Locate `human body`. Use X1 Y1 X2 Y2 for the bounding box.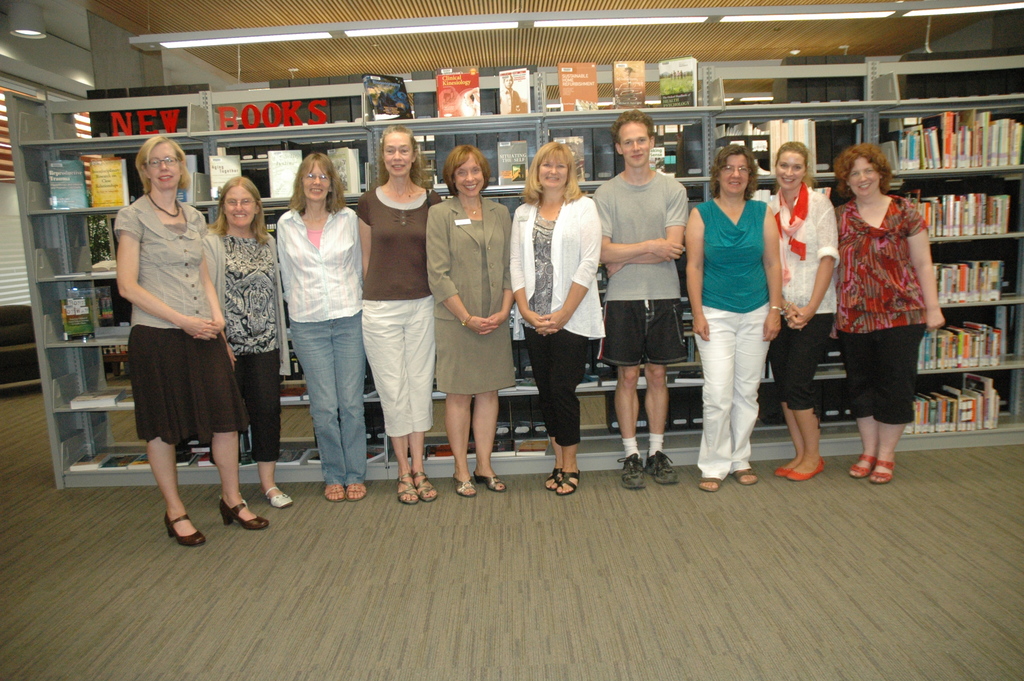
210 229 294 509.
